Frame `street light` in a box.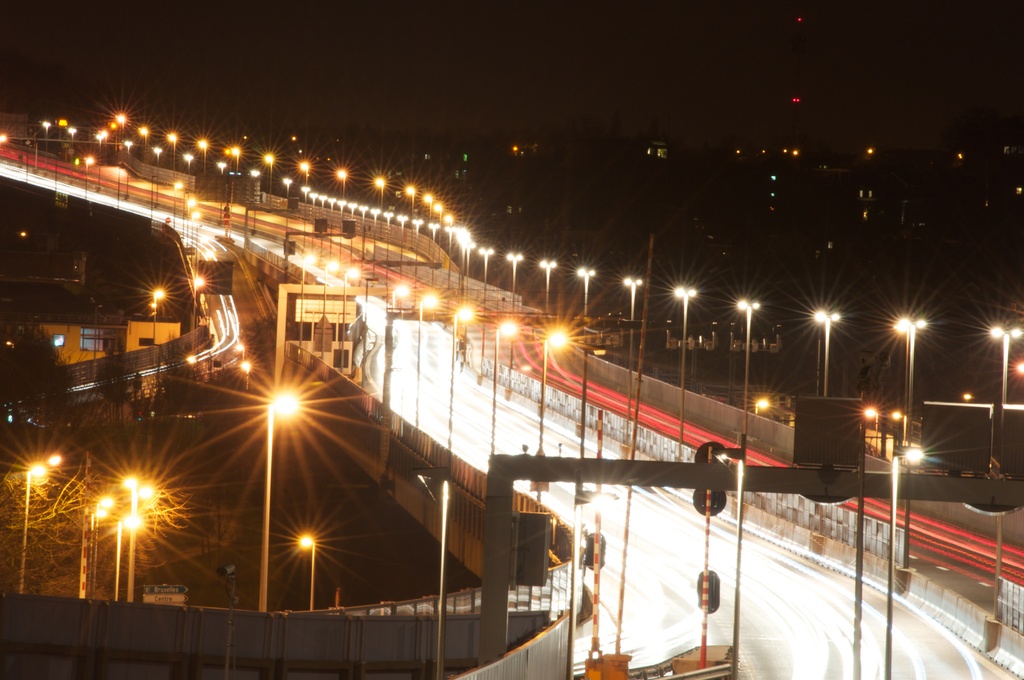
<bbox>672, 282, 698, 458</bbox>.
